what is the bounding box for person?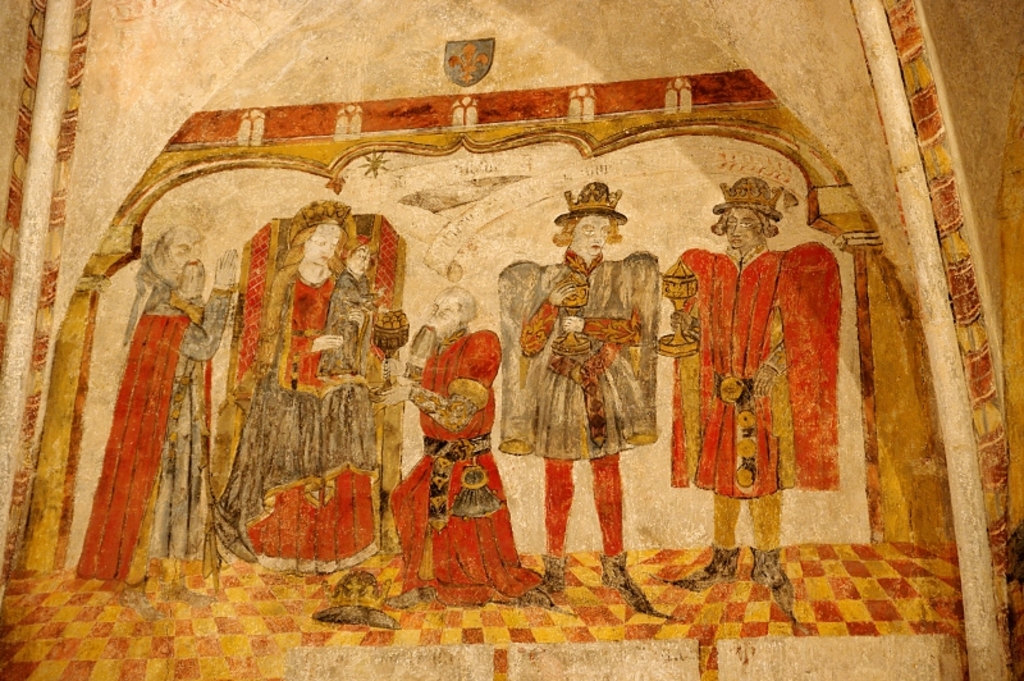
497/182/660/593.
